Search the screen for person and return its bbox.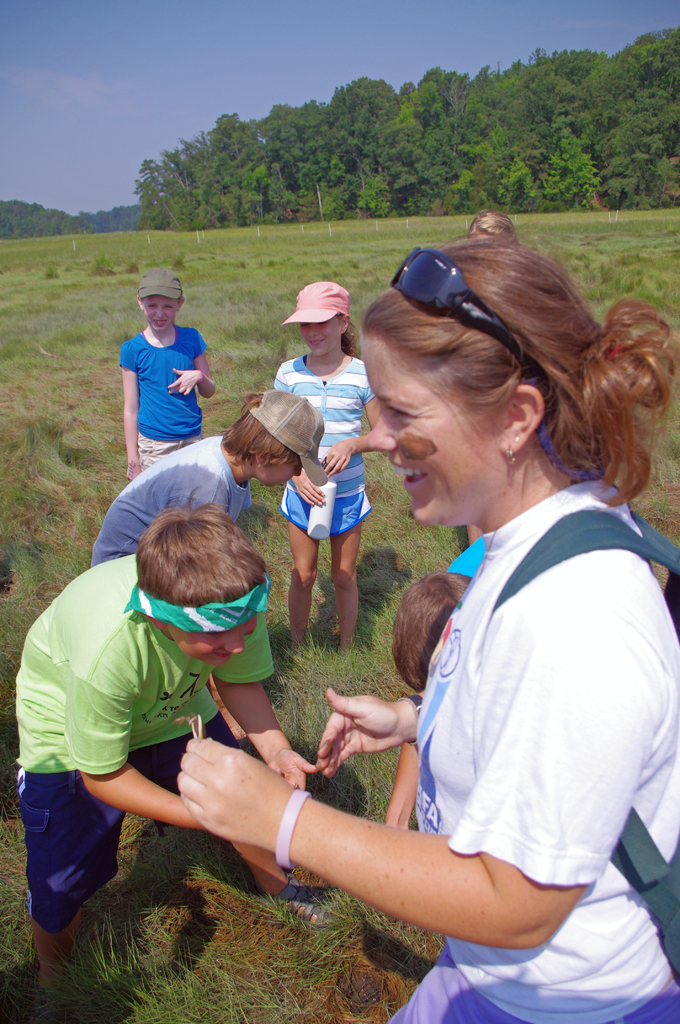
Found: Rect(383, 577, 479, 830).
